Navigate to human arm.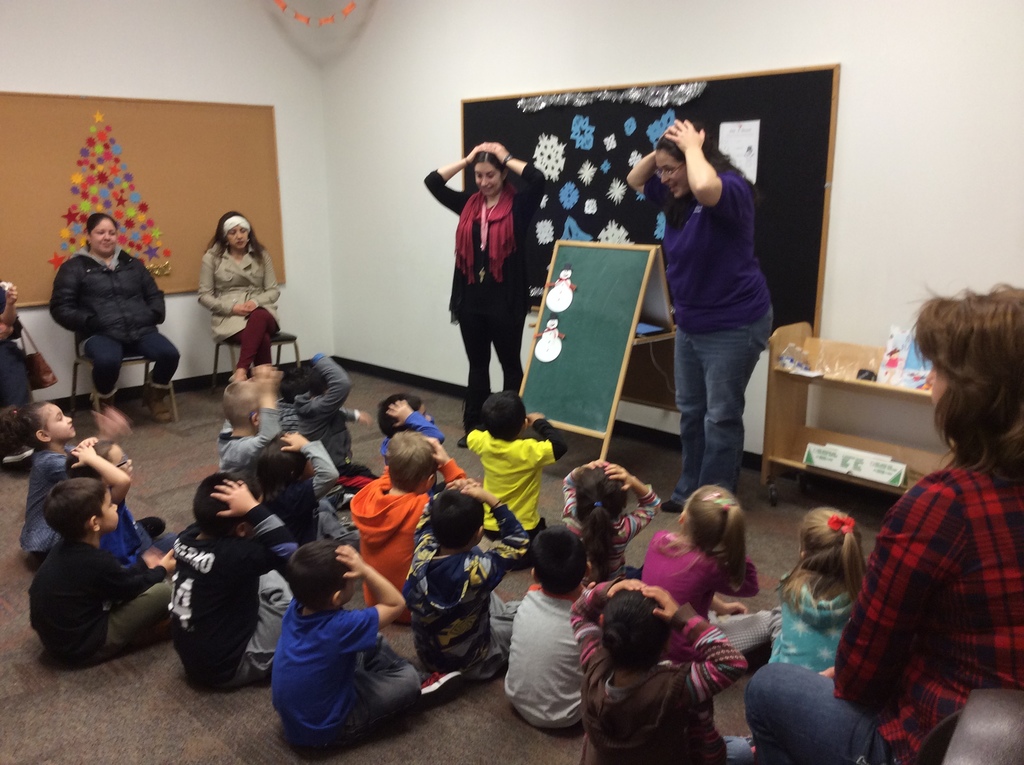
Navigation target: [828,476,967,710].
